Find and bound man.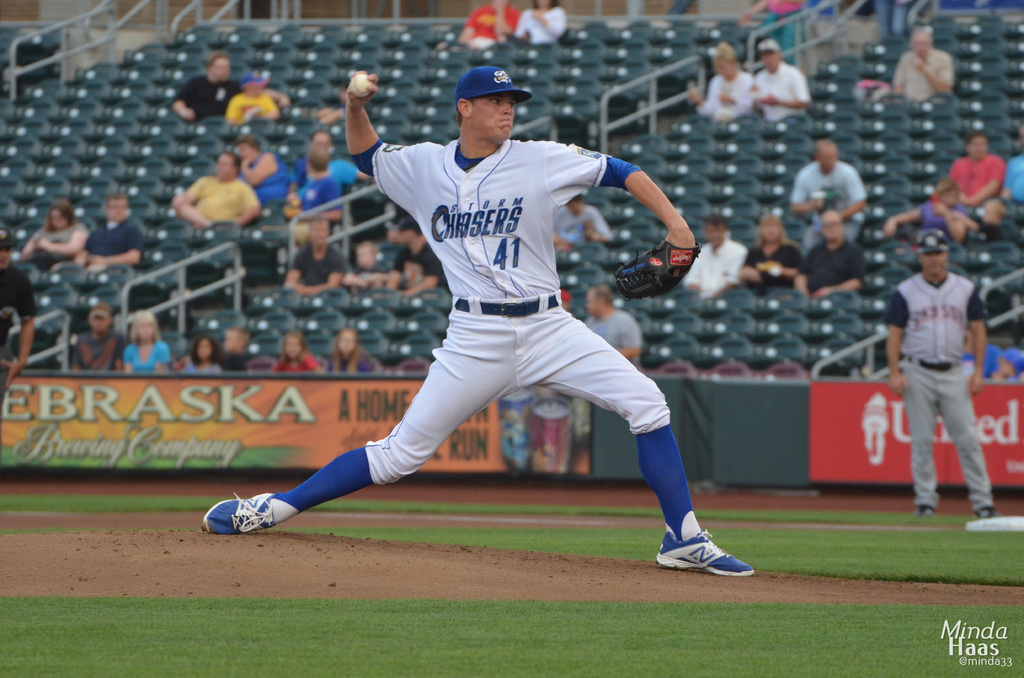
Bound: [174,151,261,230].
